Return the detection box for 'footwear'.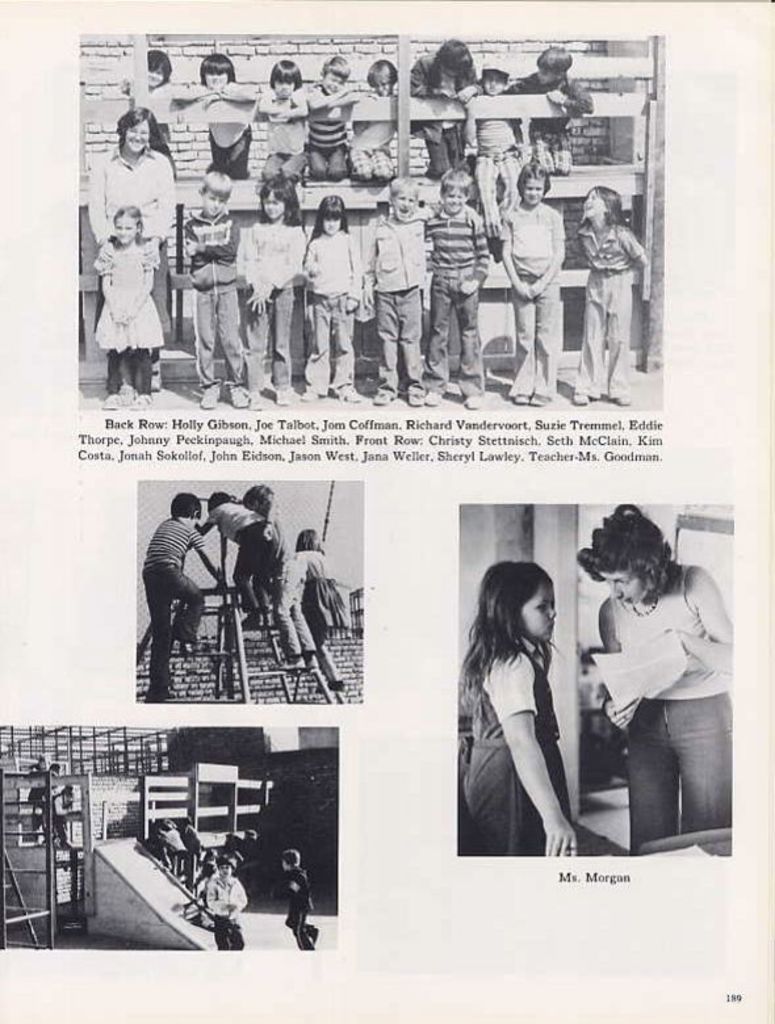
226,385,244,406.
